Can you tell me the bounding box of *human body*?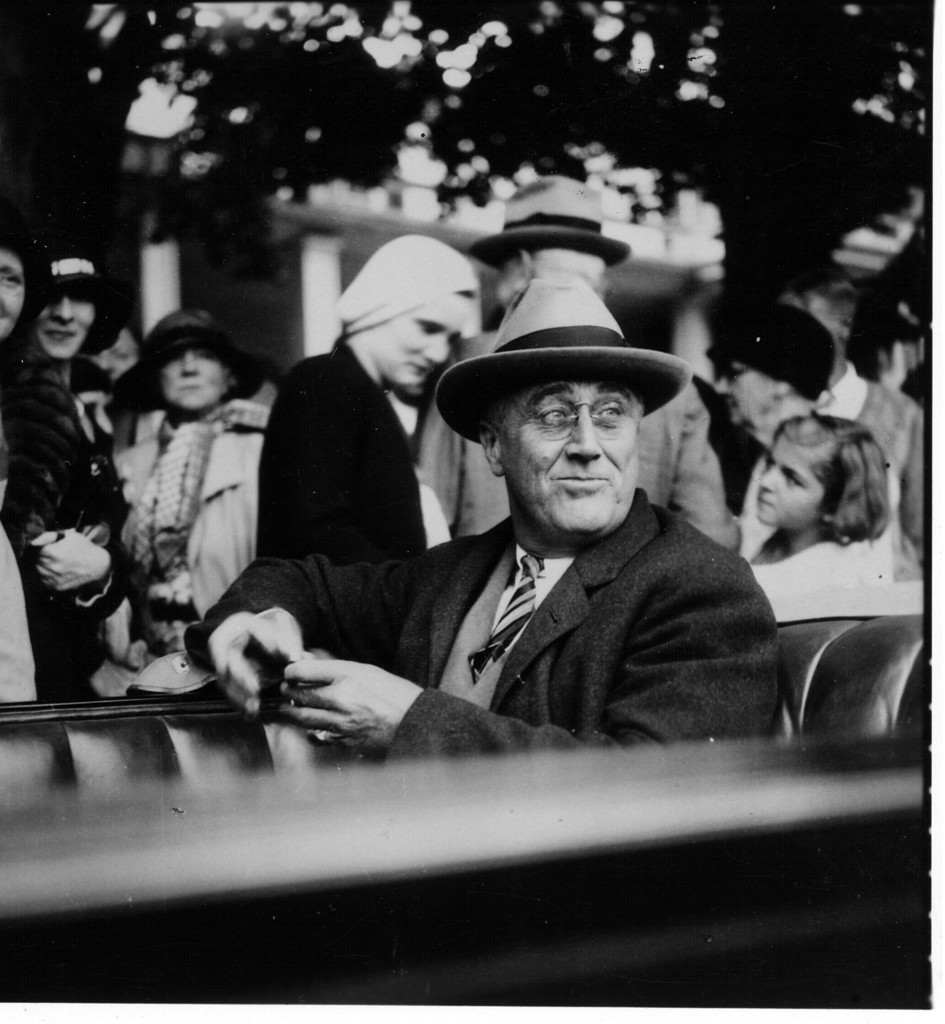
[244, 300, 808, 795].
